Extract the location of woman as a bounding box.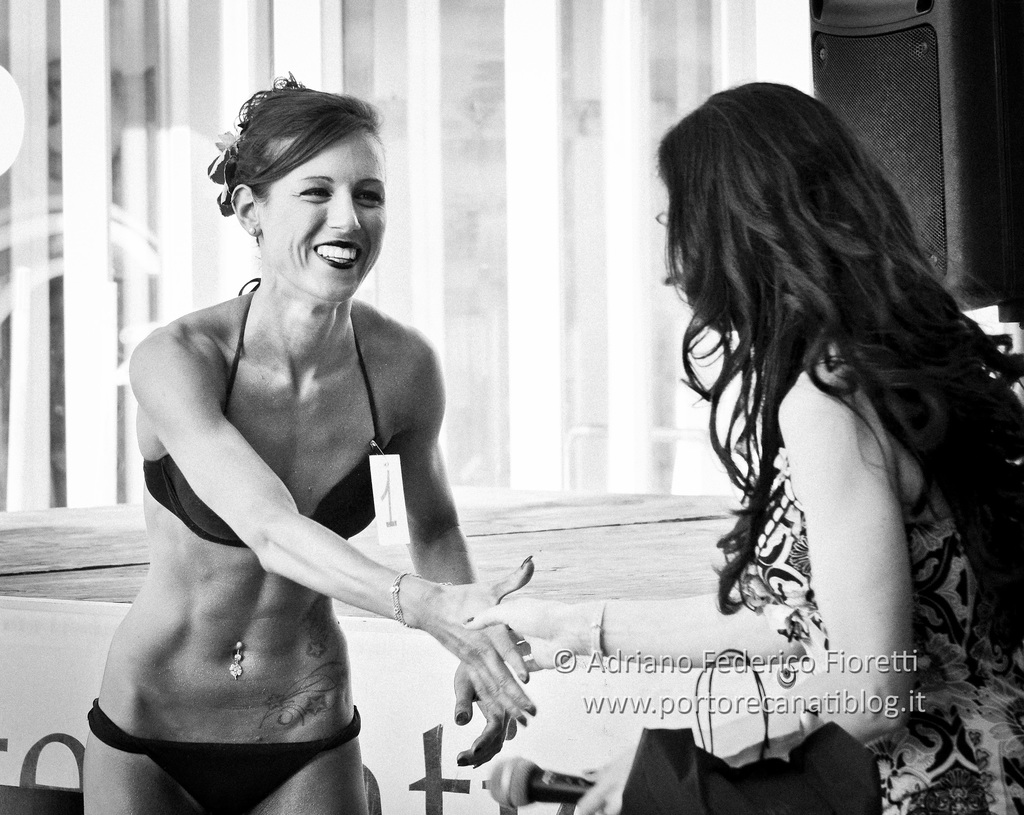
crop(89, 63, 520, 814).
